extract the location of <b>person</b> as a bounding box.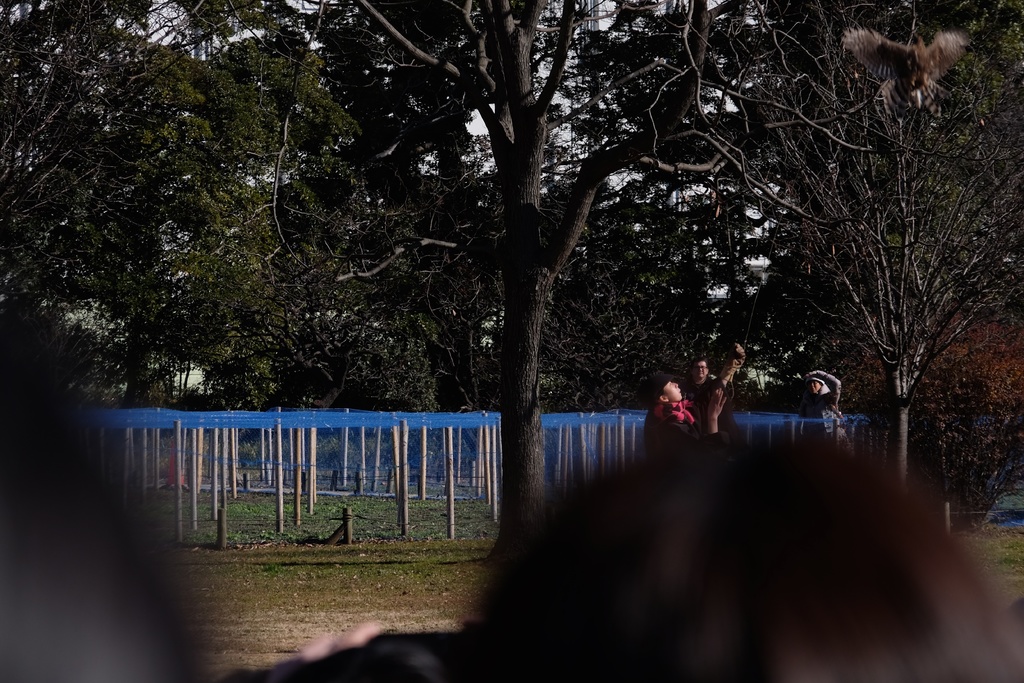
(657,372,715,456).
